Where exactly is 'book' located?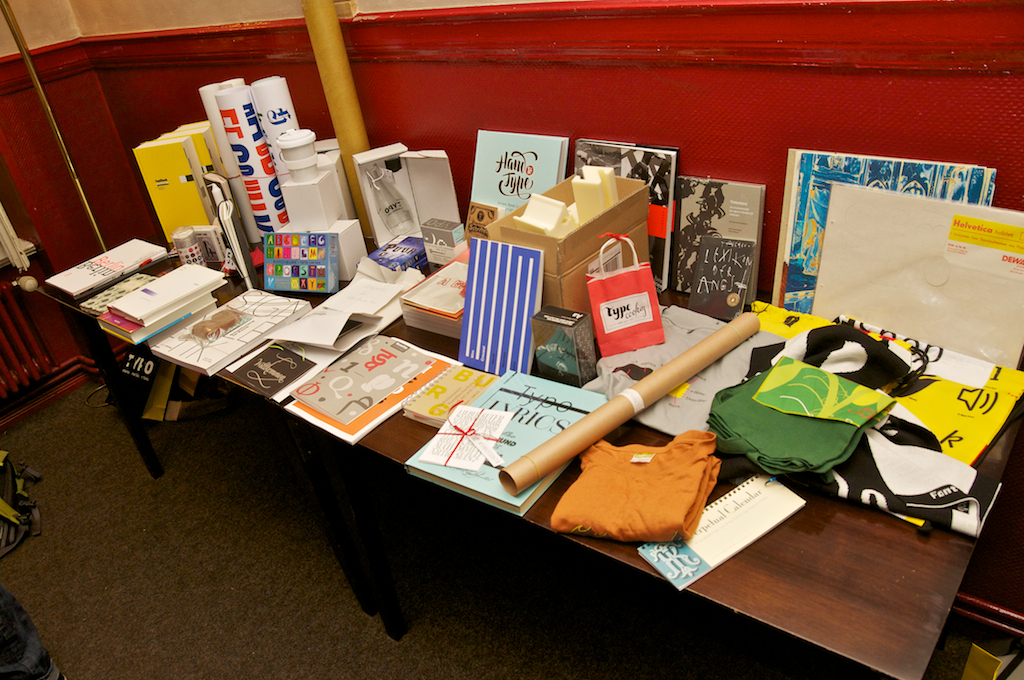
Its bounding box is (left=293, top=330, right=429, bottom=423).
